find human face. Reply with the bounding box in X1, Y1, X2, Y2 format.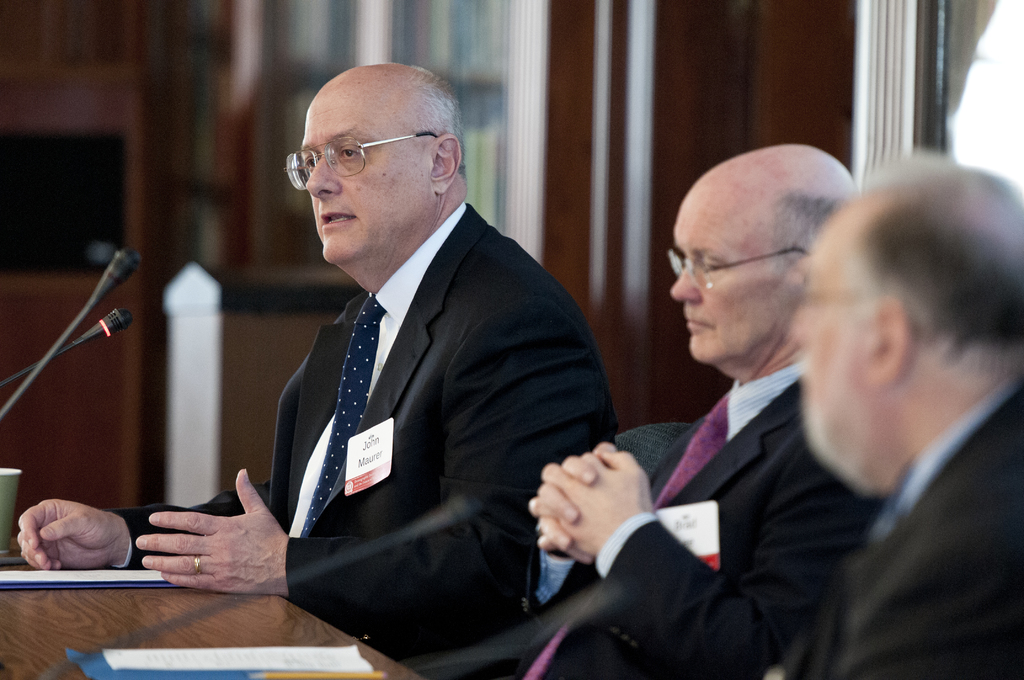
299, 81, 430, 263.
